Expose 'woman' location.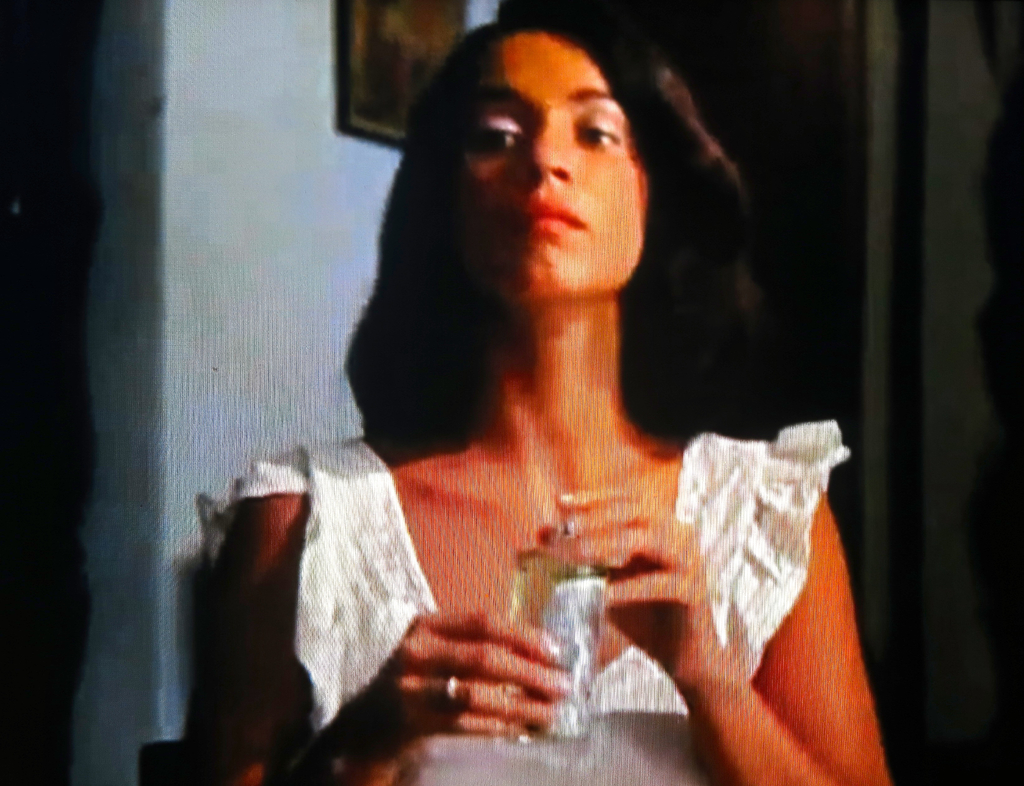
Exposed at select_region(177, 11, 891, 785).
